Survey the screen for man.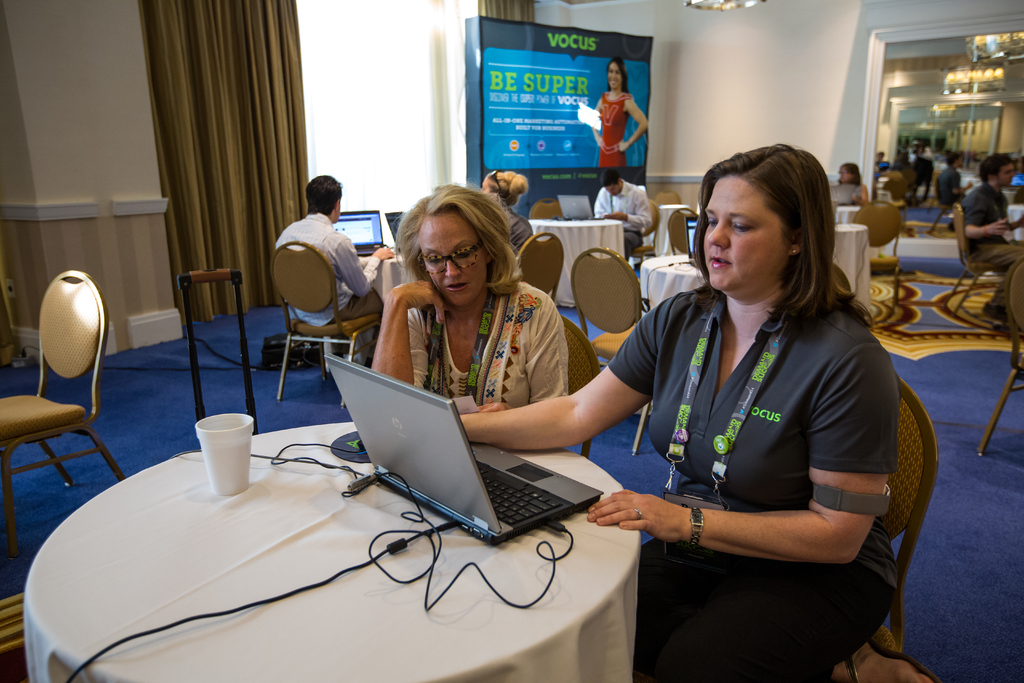
Survey found: pyautogui.locateOnScreen(594, 171, 662, 255).
